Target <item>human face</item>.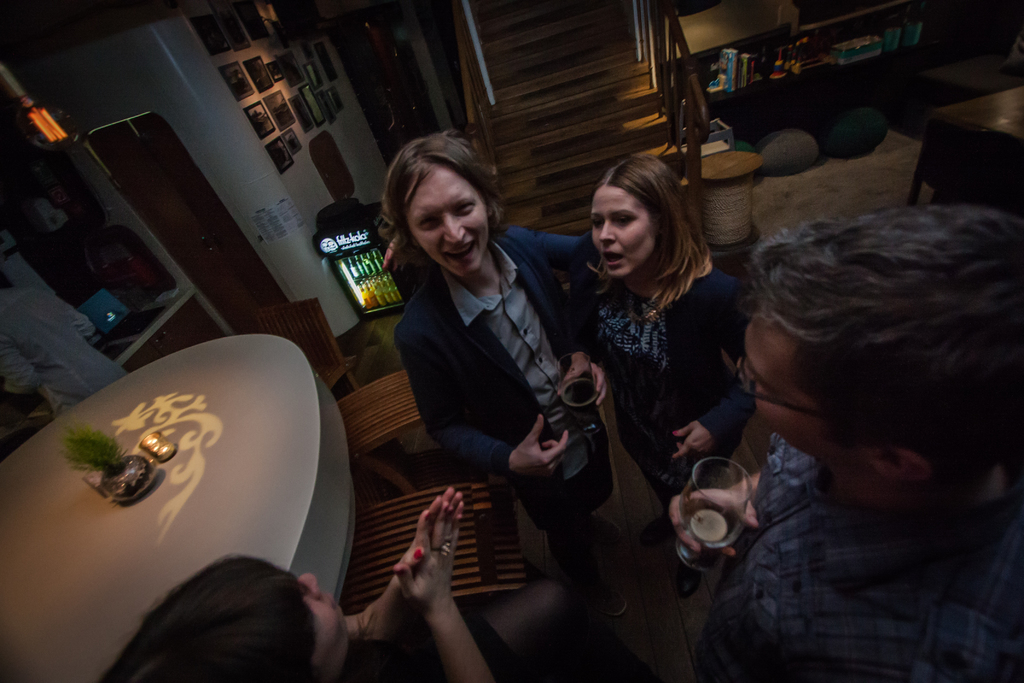
Target region: l=303, t=574, r=351, b=682.
